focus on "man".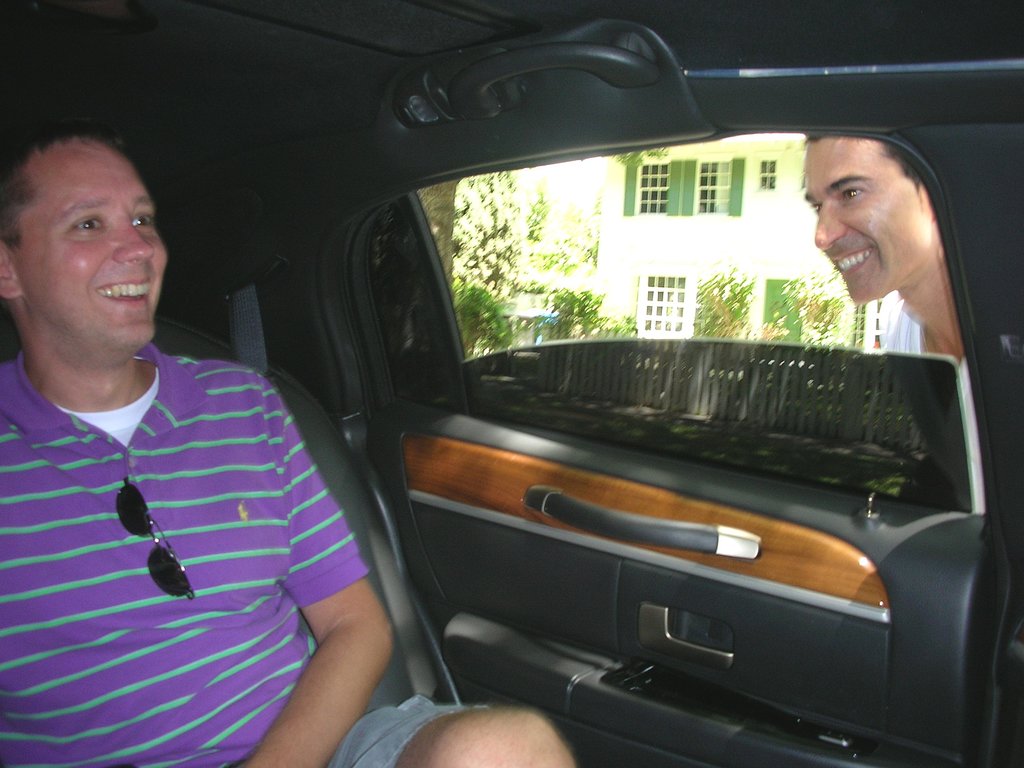
Focused at x1=0, y1=166, x2=376, y2=724.
